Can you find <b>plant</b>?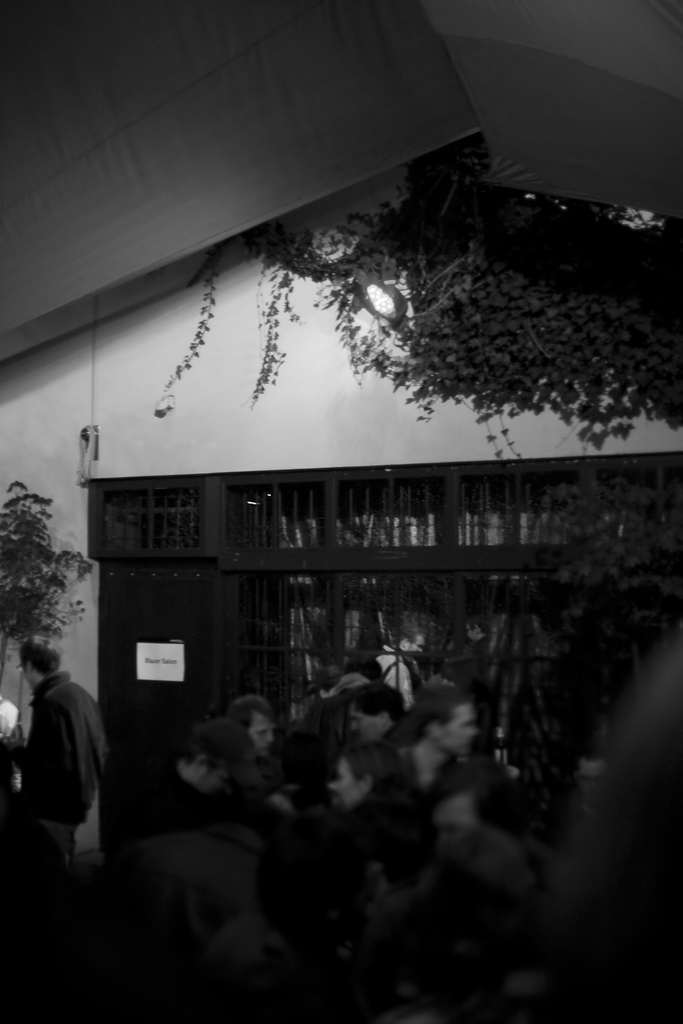
Yes, bounding box: [0, 481, 90, 673].
